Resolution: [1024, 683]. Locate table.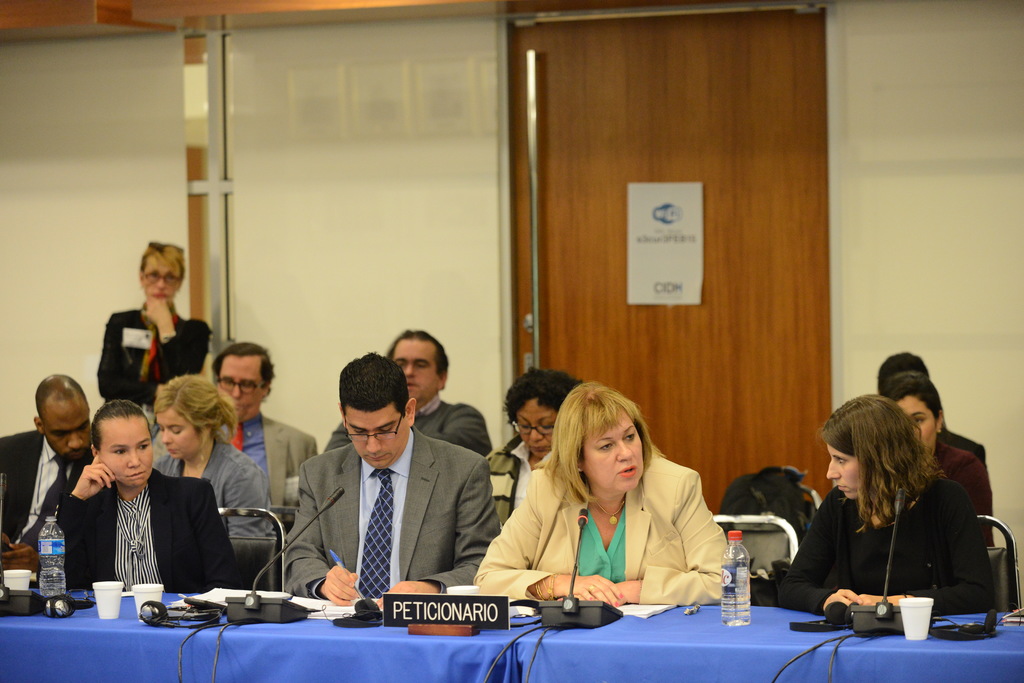
(532, 590, 940, 675).
